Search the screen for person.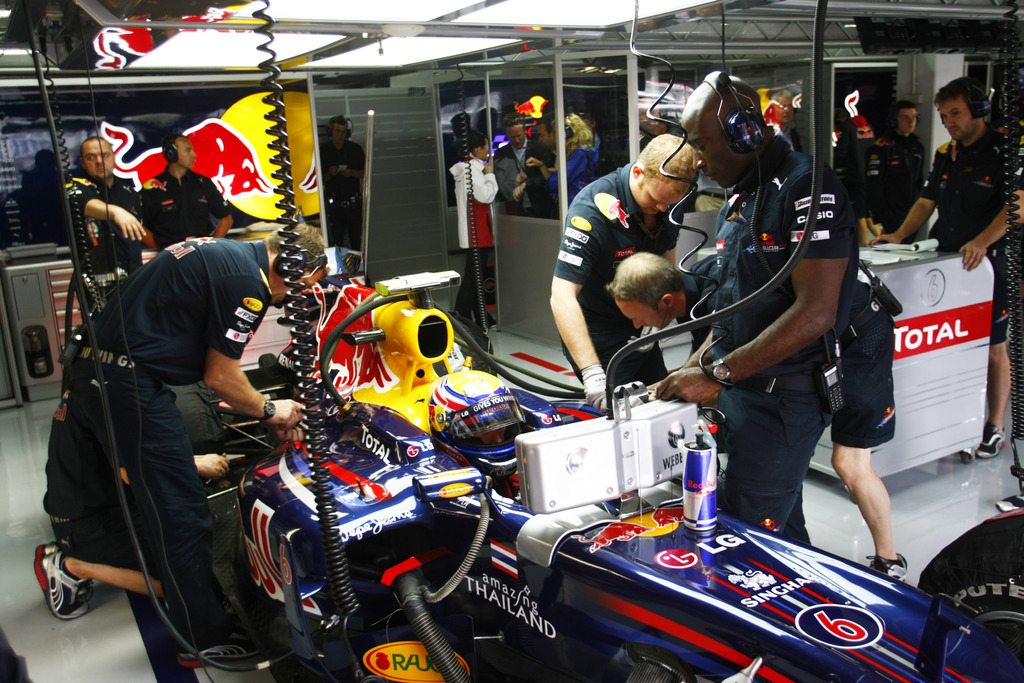
Found at 67 136 148 273.
